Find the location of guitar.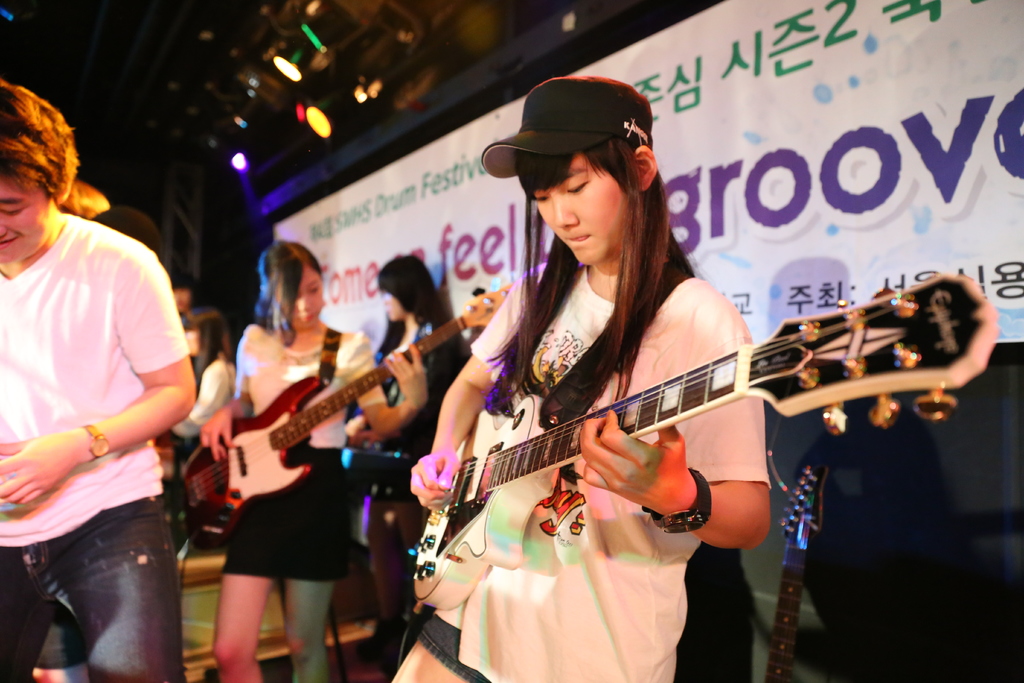
Location: [left=172, top=289, right=505, bottom=531].
